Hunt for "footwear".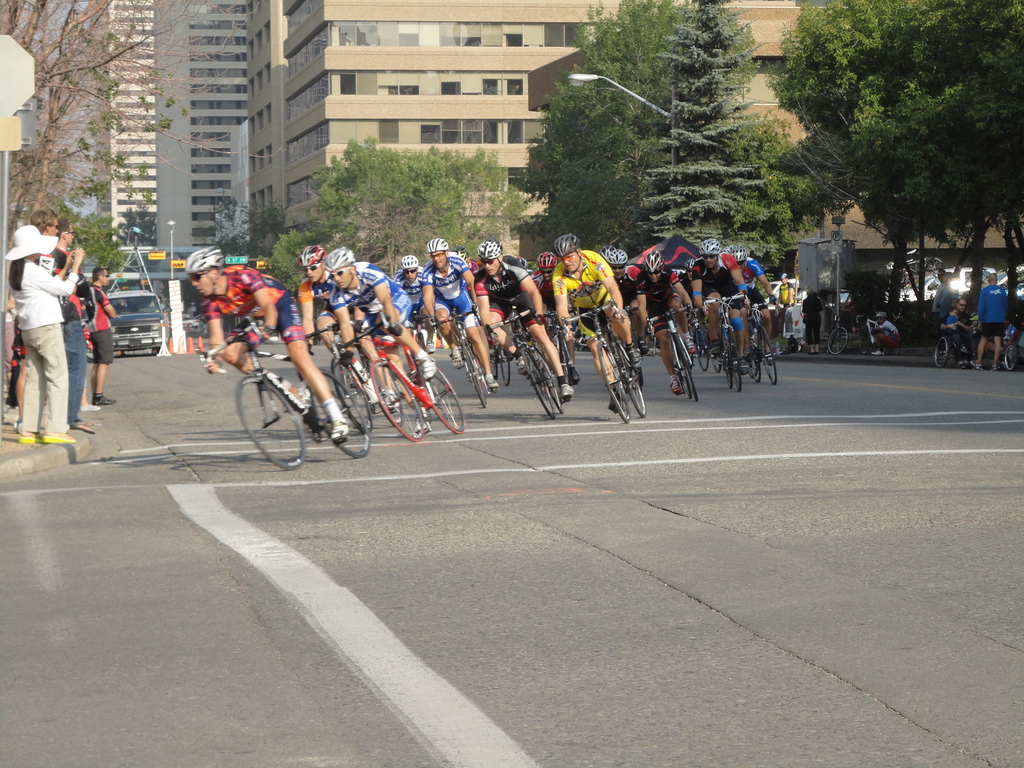
Hunted down at BBox(683, 337, 700, 355).
